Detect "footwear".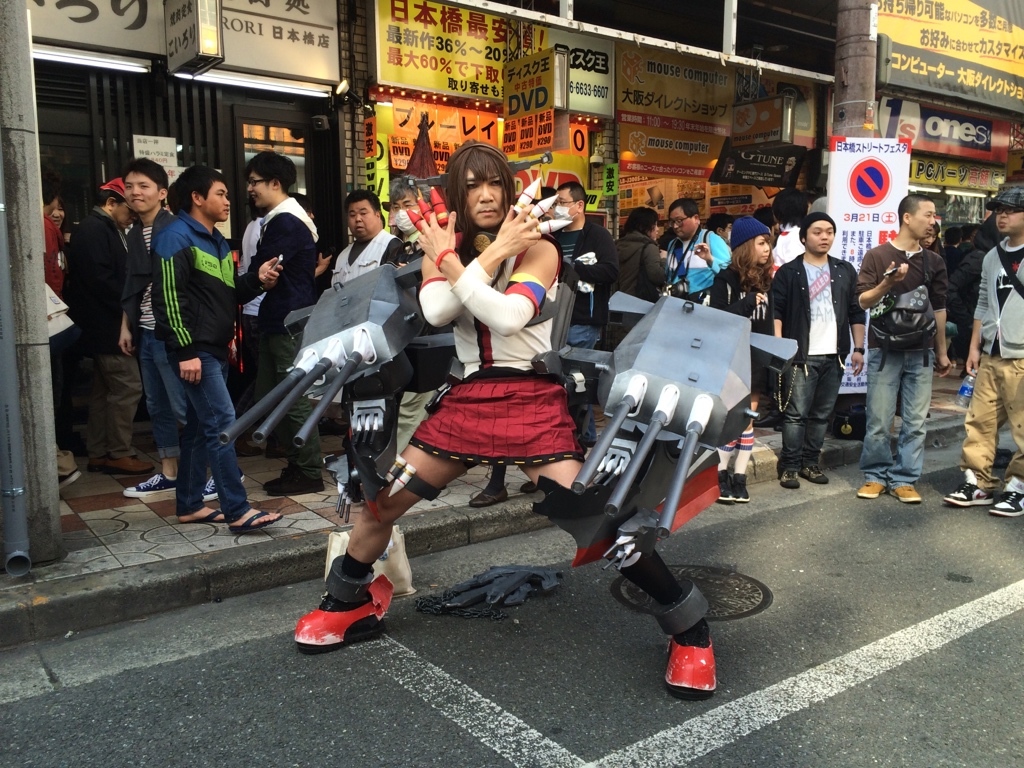
Detected at 47 443 84 493.
